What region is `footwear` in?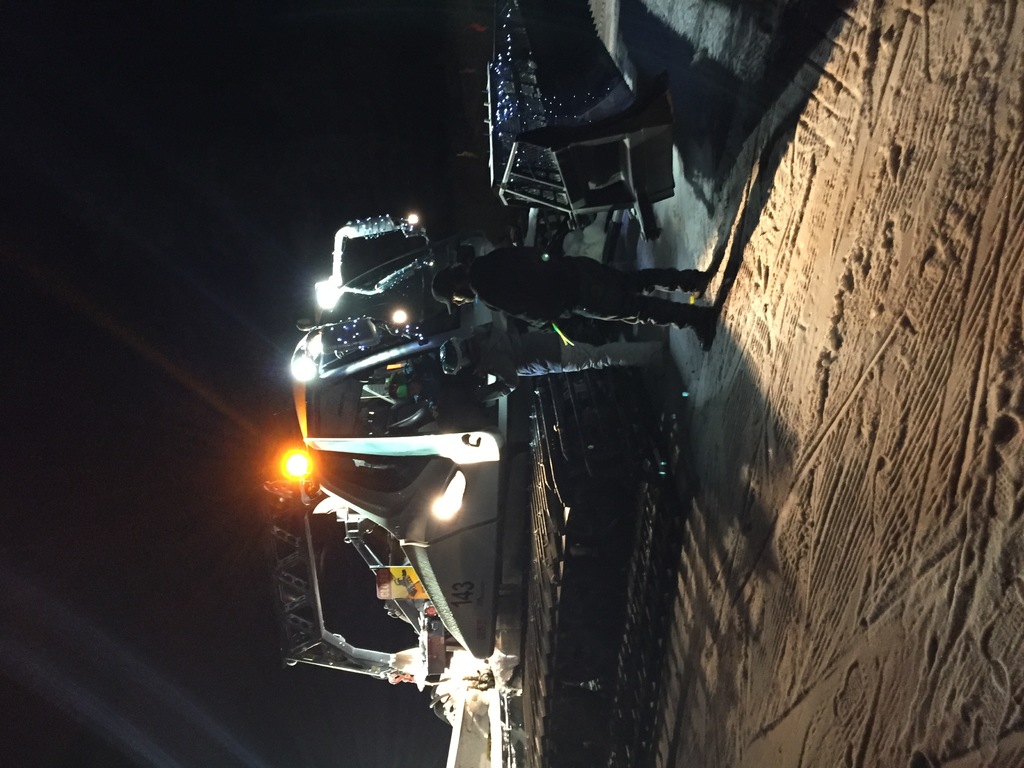
rect(692, 268, 710, 302).
